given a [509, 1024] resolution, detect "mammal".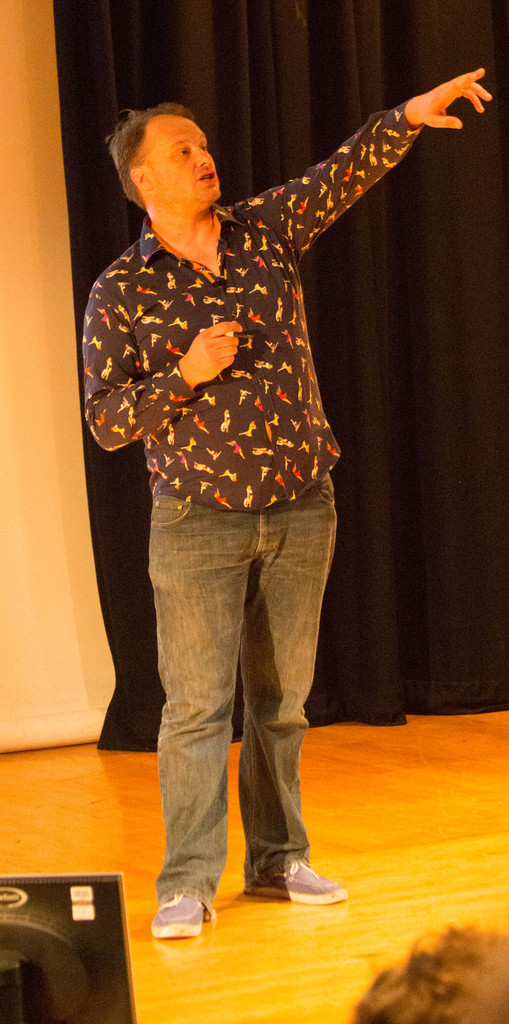
{"left": 70, "top": 61, "right": 493, "bottom": 939}.
